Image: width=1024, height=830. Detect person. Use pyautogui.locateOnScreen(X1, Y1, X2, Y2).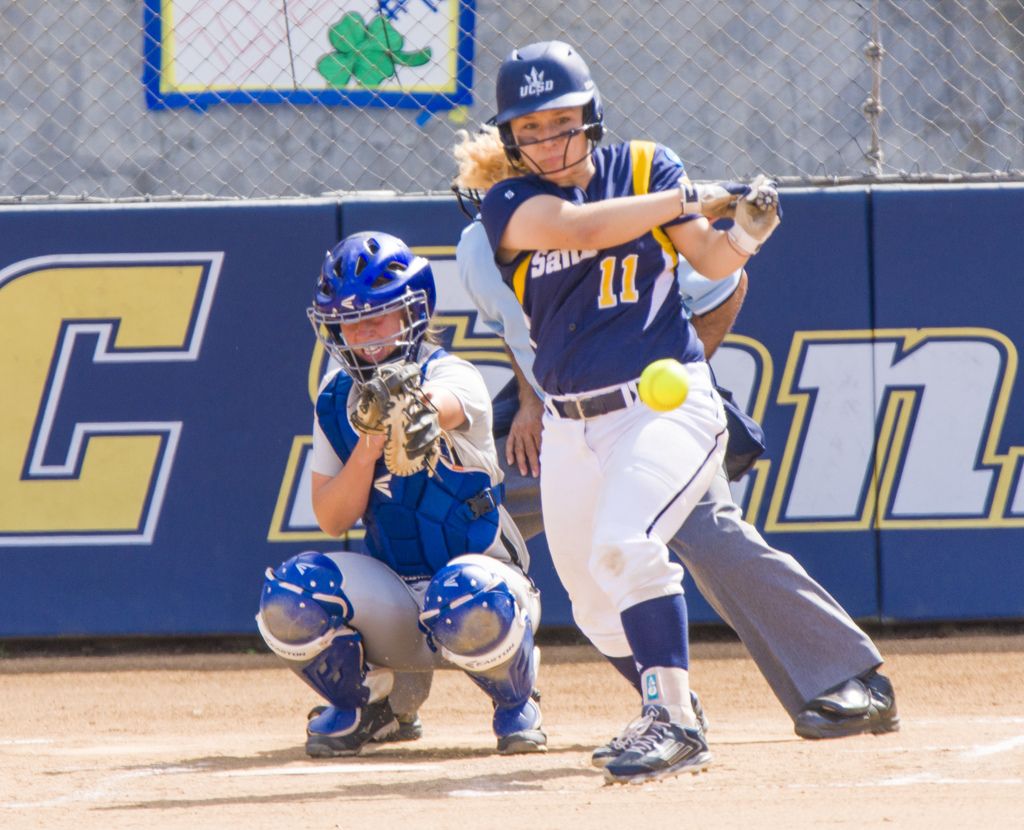
pyautogui.locateOnScreen(252, 226, 541, 751).
